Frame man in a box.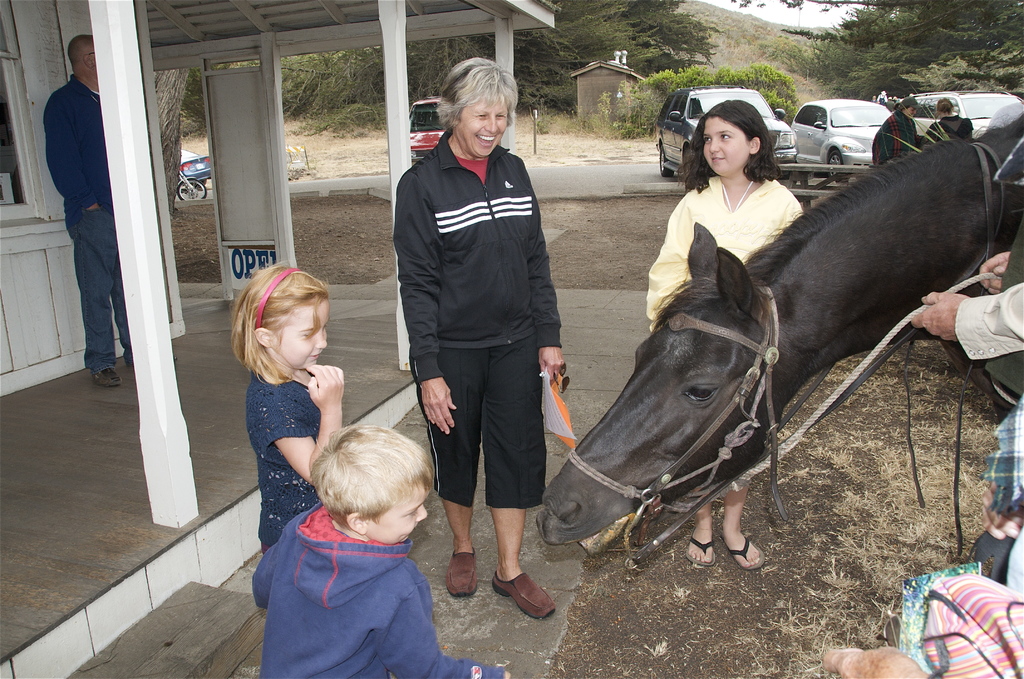
906/215/1023/399.
